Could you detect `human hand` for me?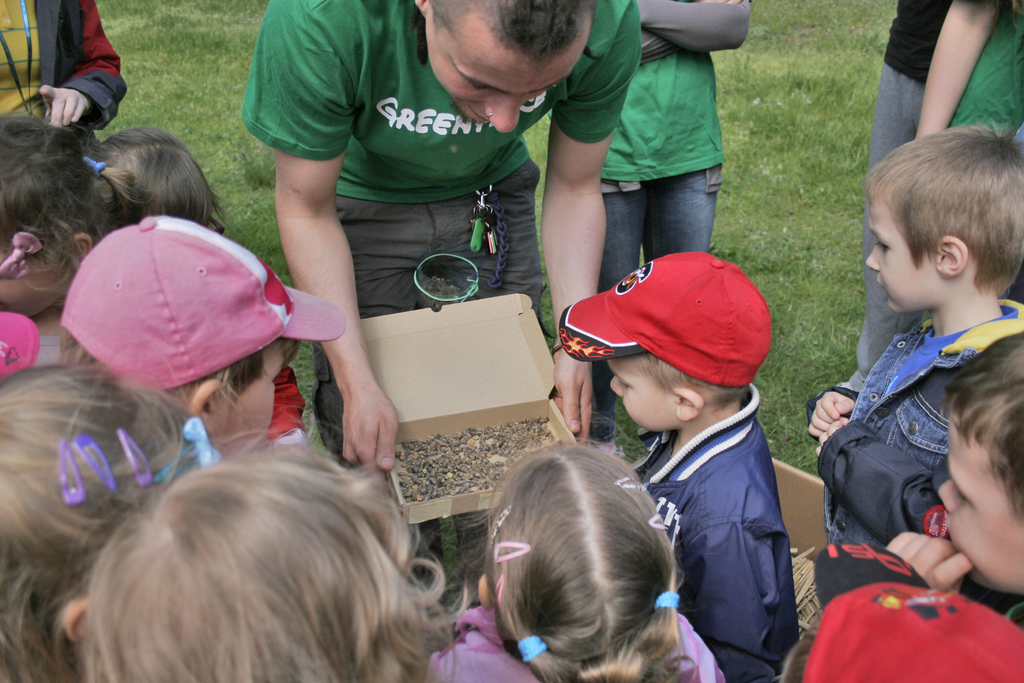
Detection result: crop(692, 0, 744, 6).
